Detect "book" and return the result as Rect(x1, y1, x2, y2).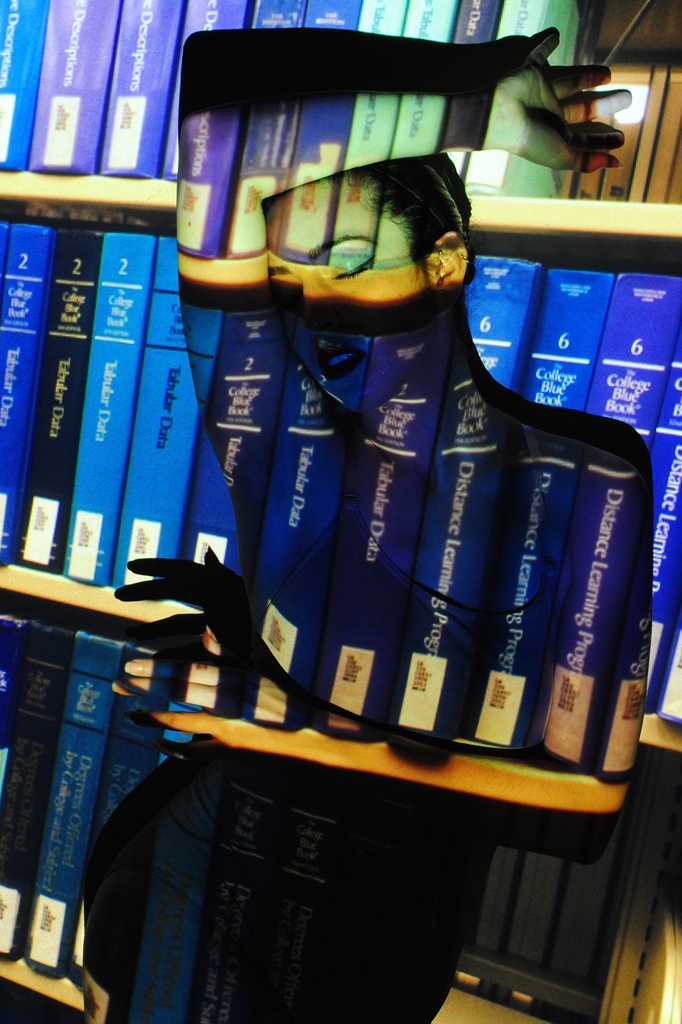
Rect(653, 602, 681, 749).
